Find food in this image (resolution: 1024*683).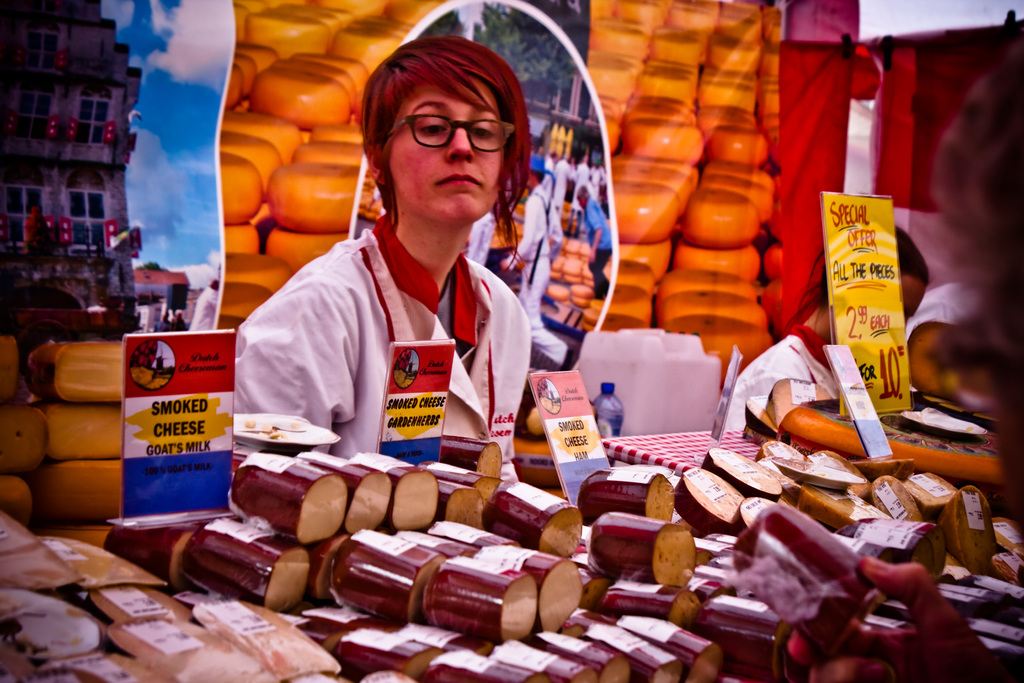
select_region(474, 539, 586, 632).
